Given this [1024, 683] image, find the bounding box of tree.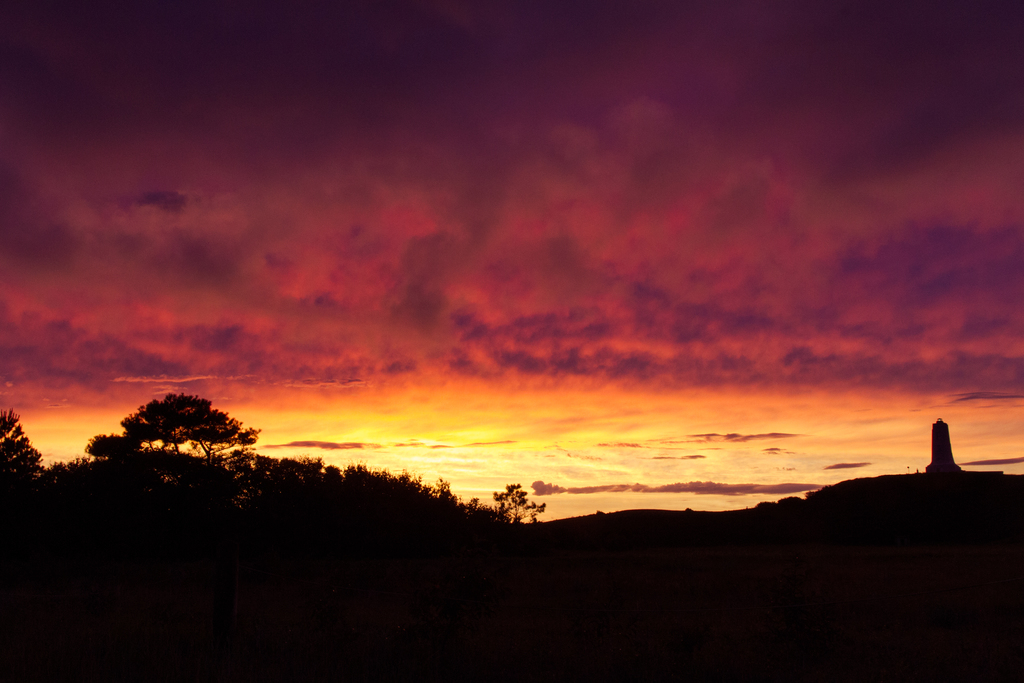
pyautogui.locateOnScreen(0, 406, 44, 498).
